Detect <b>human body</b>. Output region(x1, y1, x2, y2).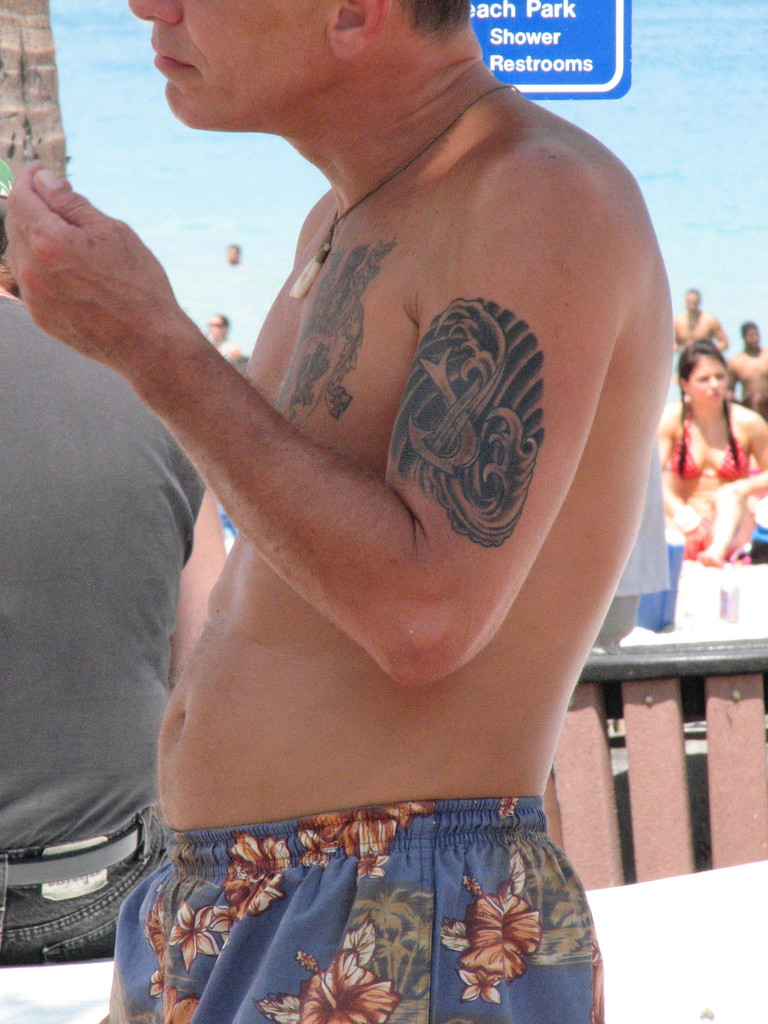
region(659, 404, 767, 566).
